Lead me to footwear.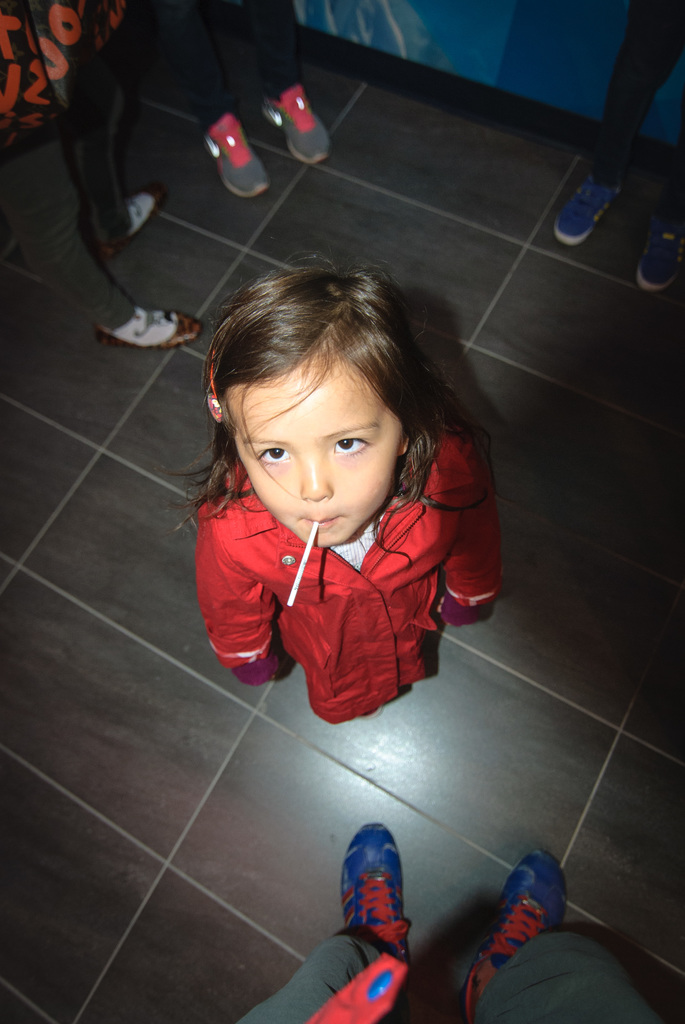
Lead to 198, 118, 270, 200.
